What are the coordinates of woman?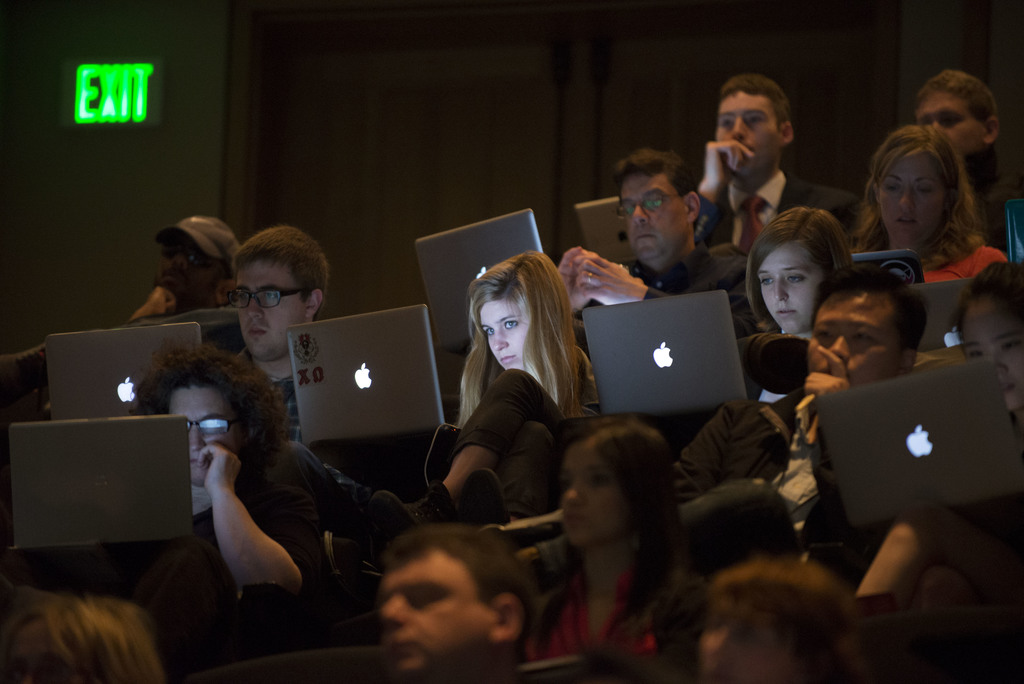
125/339/349/642.
